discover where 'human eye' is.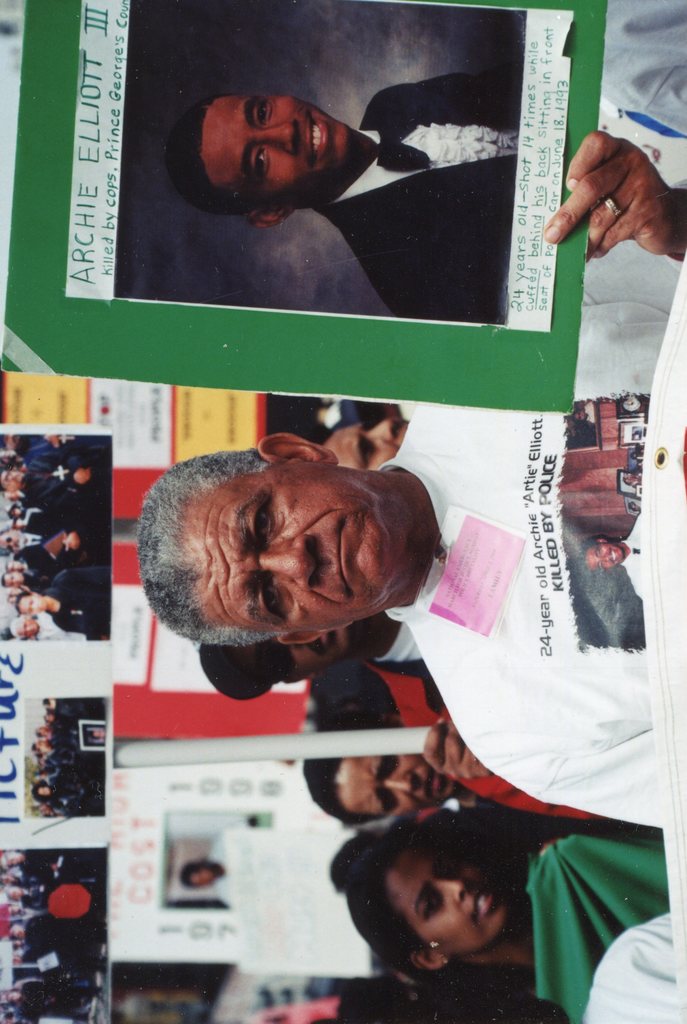
Discovered at select_region(249, 493, 283, 552).
